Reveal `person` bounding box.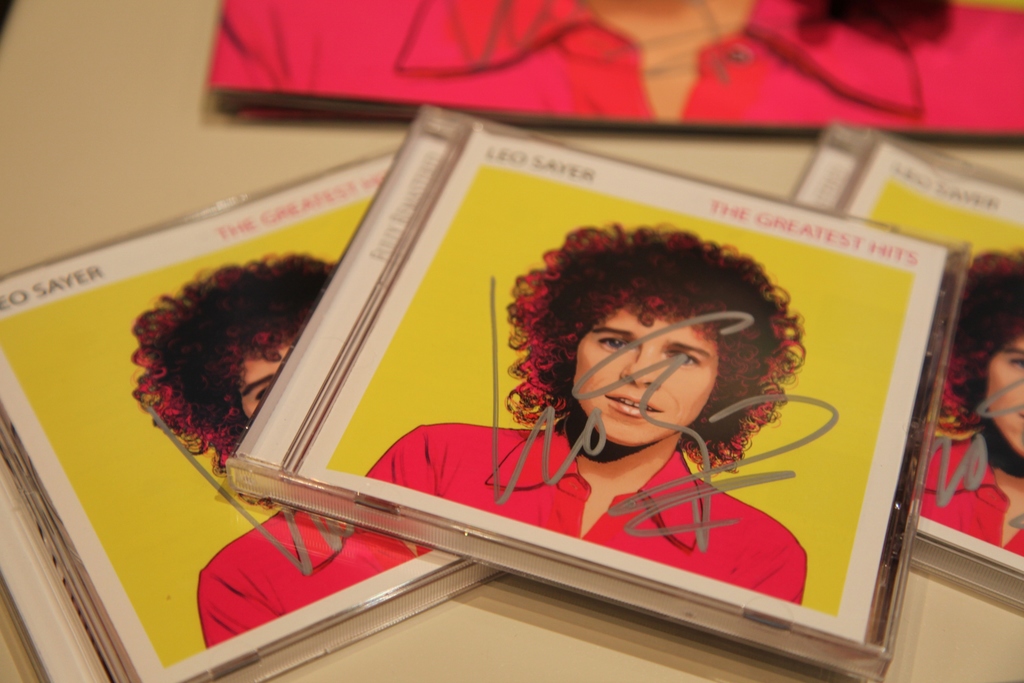
Revealed: BBox(916, 238, 1023, 565).
